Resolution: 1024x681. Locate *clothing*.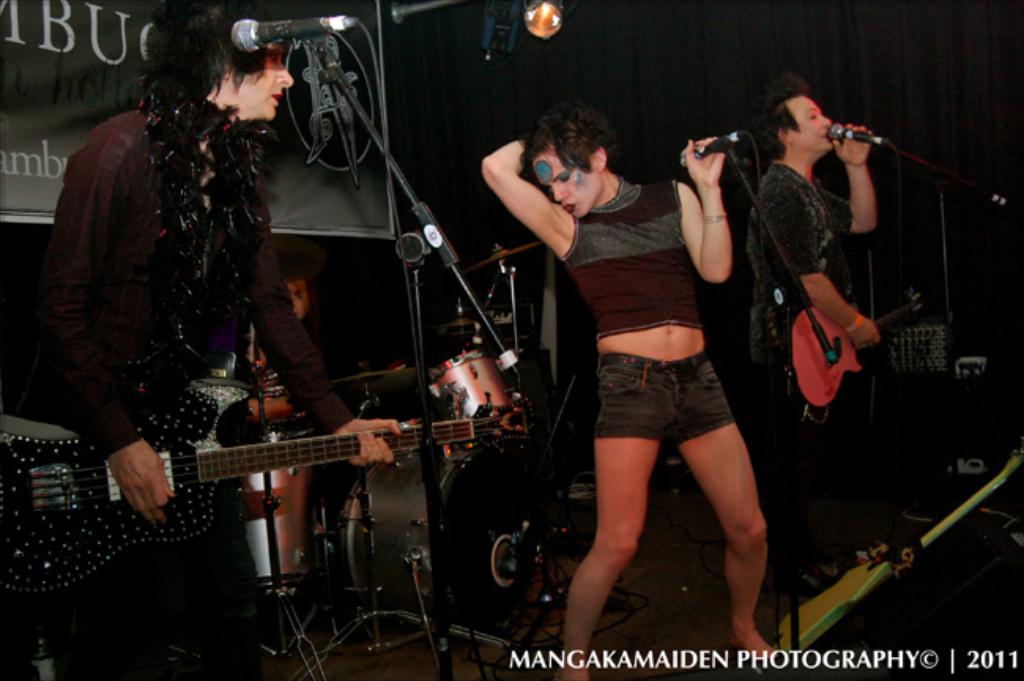
<box>558,175,703,342</box>.
